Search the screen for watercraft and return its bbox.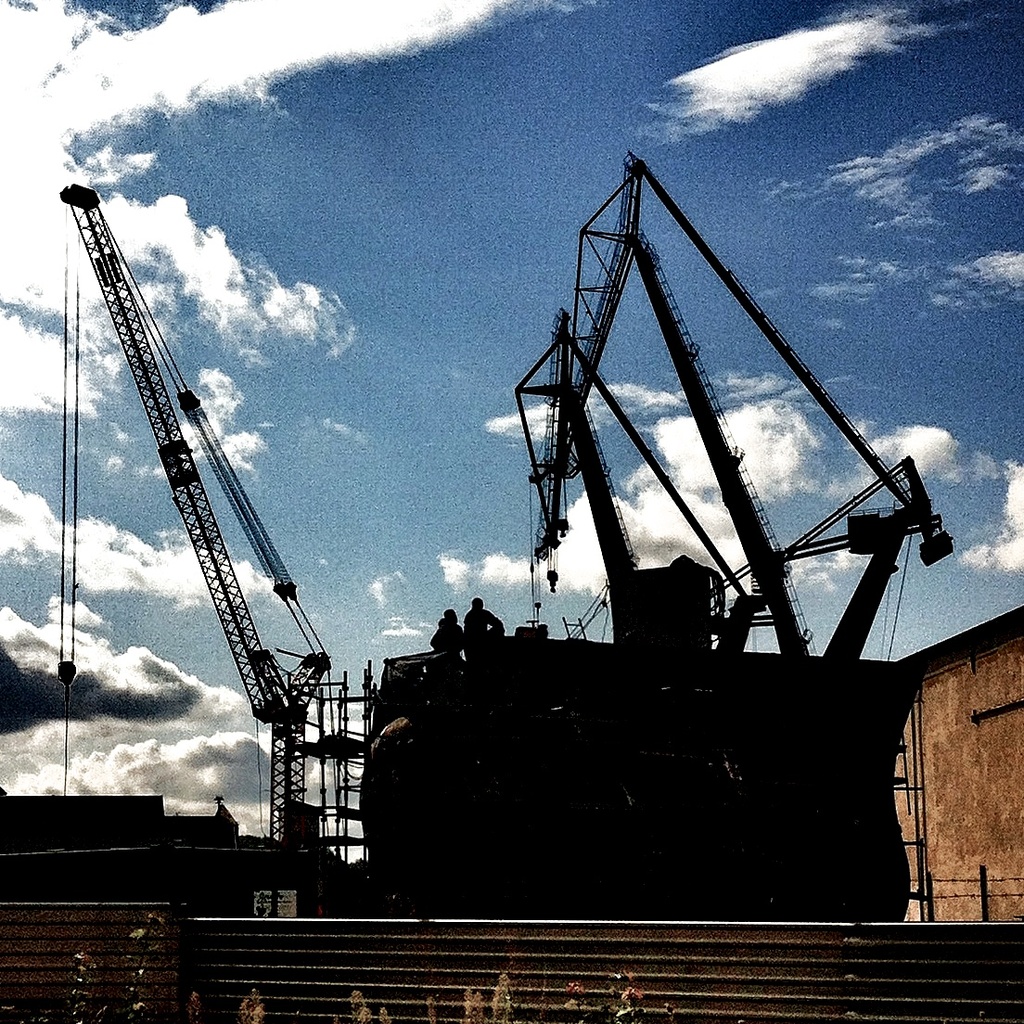
Found: x1=355, y1=146, x2=937, y2=917.
